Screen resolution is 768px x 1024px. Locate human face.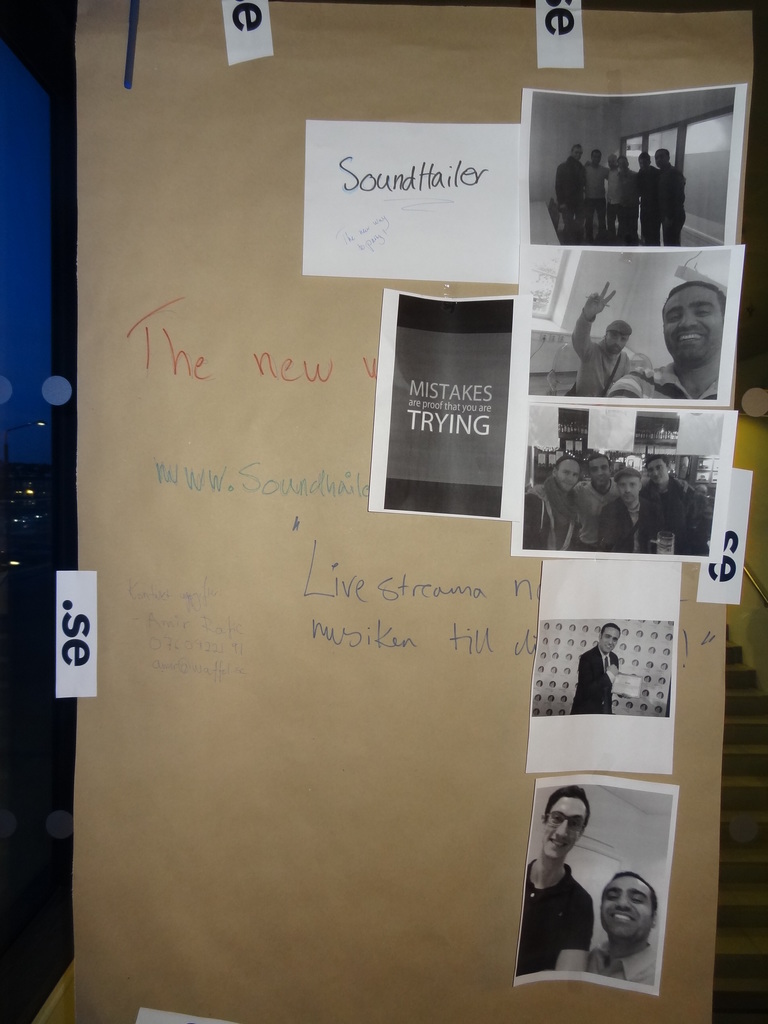
x1=597 y1=876 x2=650 y2=947.
